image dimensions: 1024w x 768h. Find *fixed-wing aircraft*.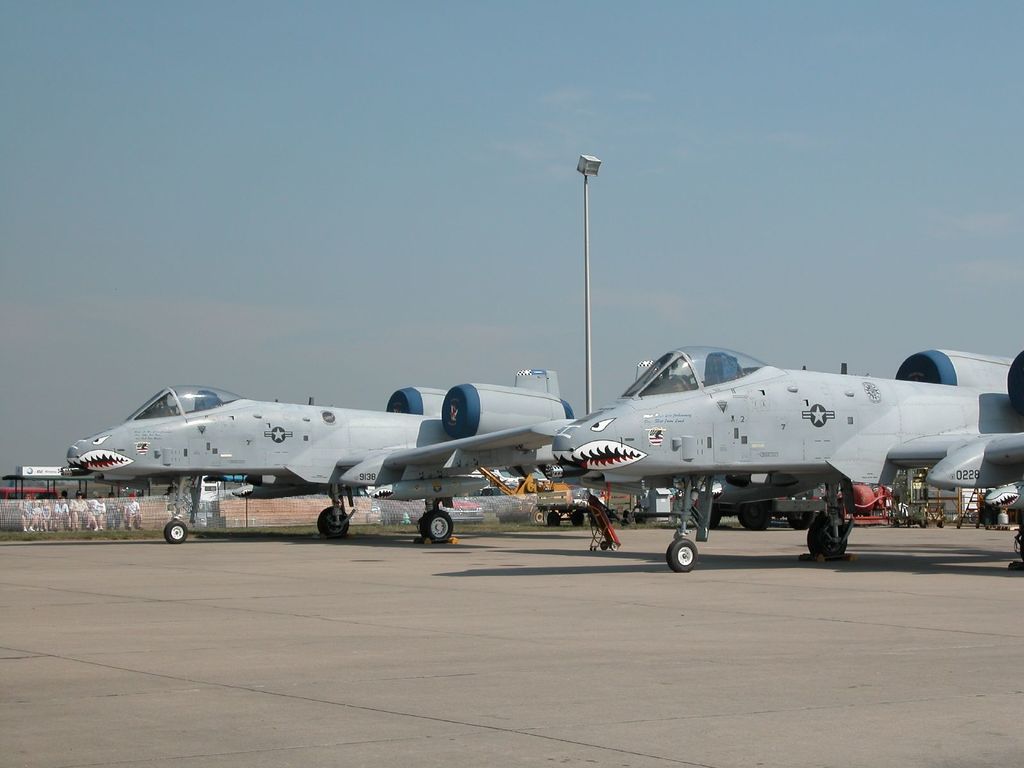
pyautogui.locateOnScreen(548, 344, 1023, 573).
